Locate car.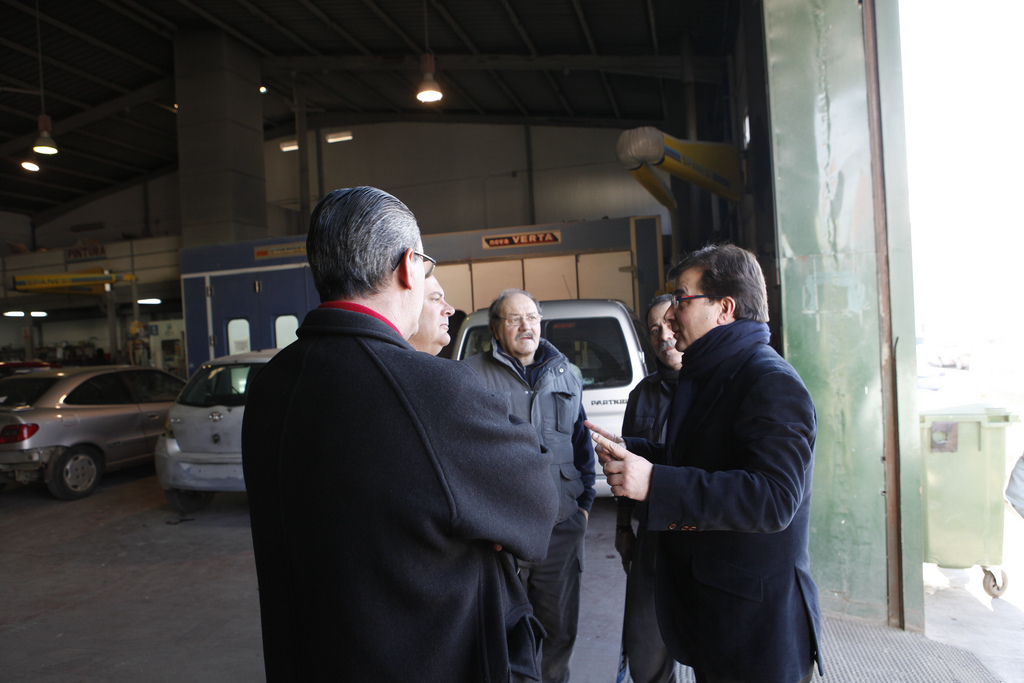
Bounding box: [x1=451, y1=298, x2=648, y2=496].
